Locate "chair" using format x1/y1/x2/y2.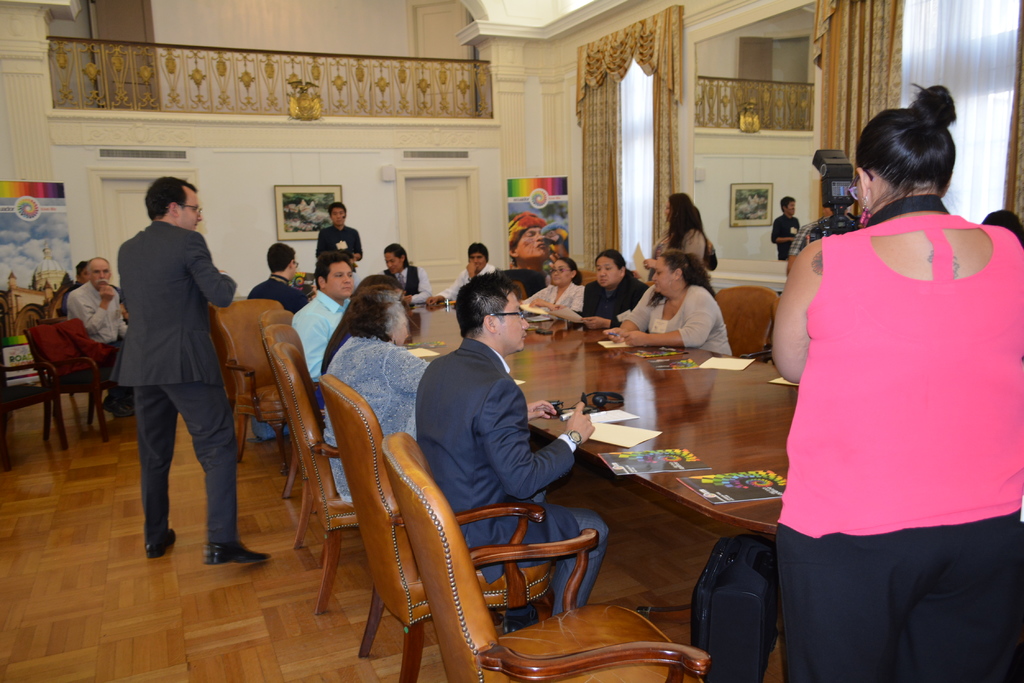
315/373/556/682.
